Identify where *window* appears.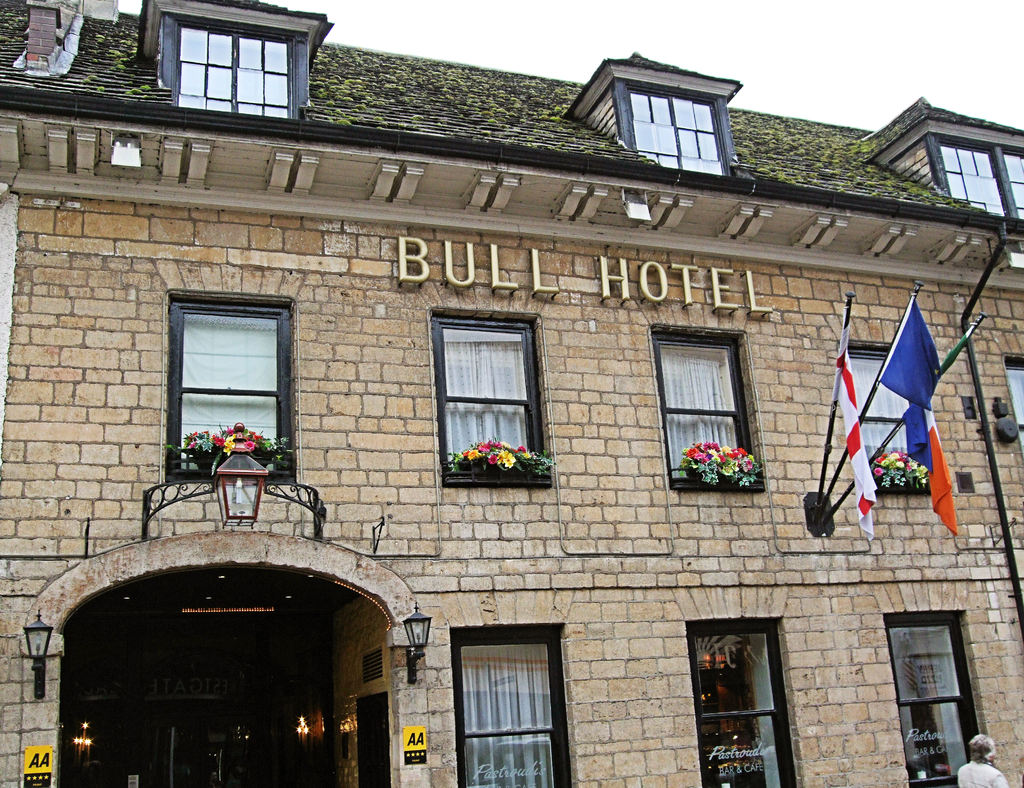
Appears at (left=431, top=303, right=541, bottom=498).
